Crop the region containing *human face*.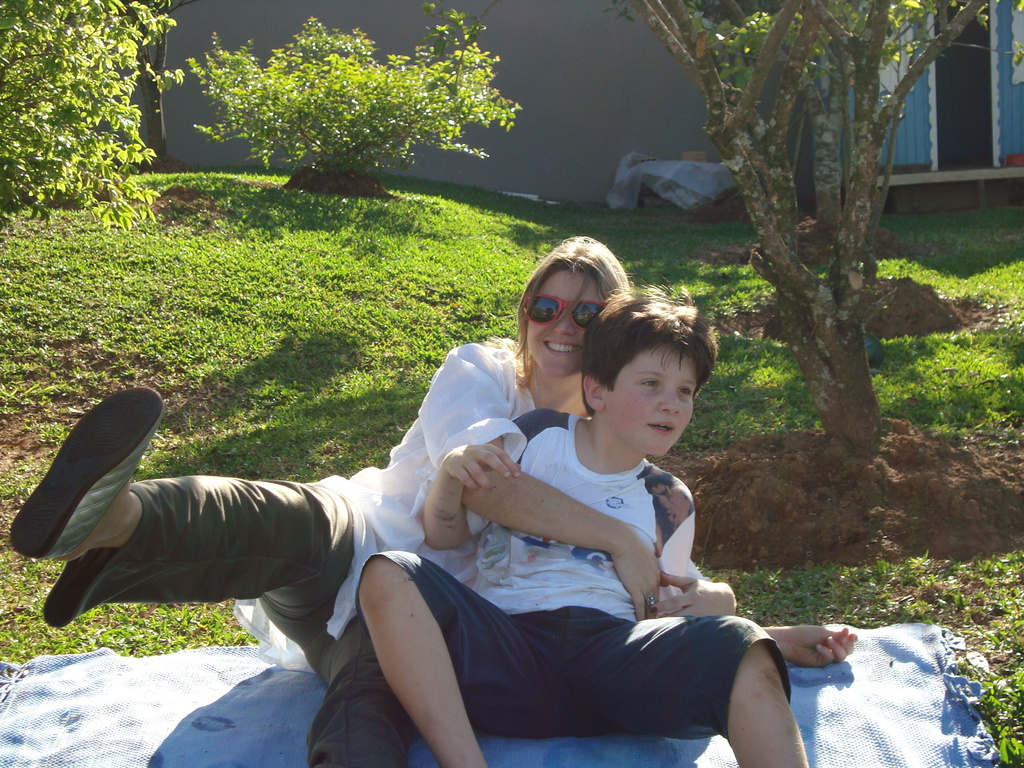
Crop region: <box>608,346,694,456</box>.
